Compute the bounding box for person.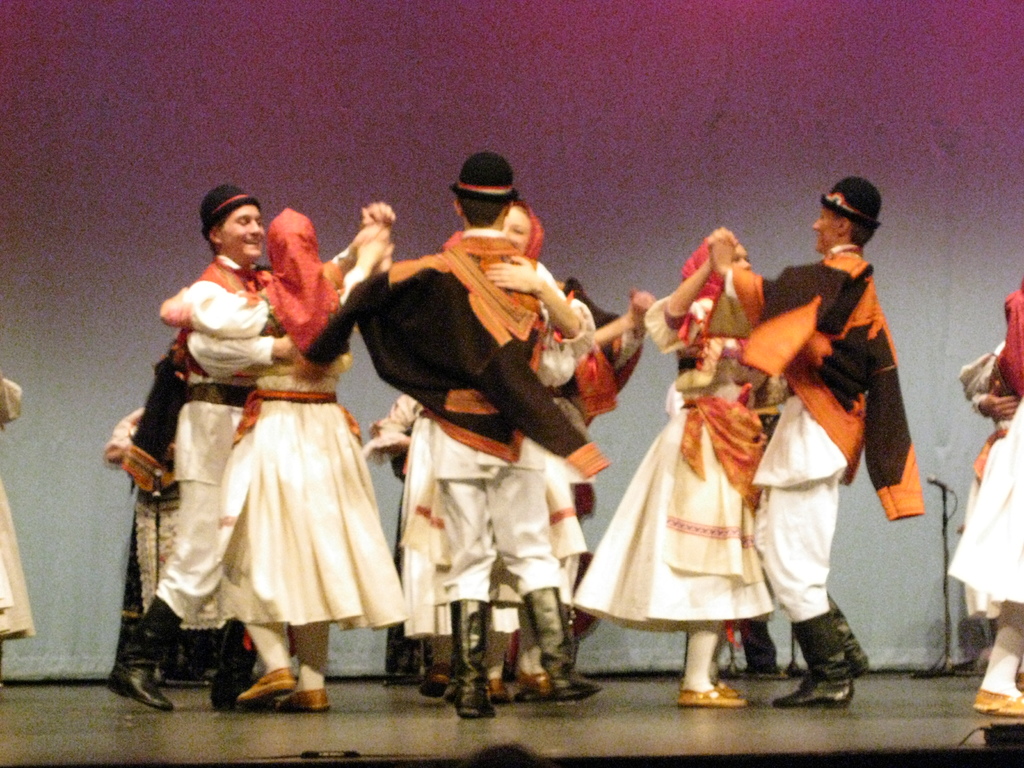
x1=751, y1=180, x2=918, y2=700.
